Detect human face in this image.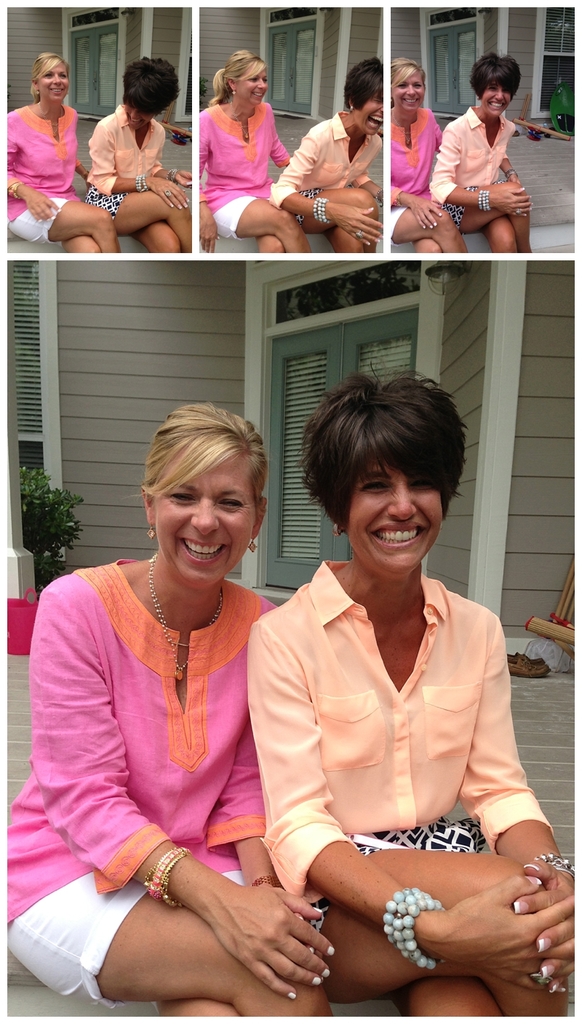
Detection: (347, 464, 440, 569).
